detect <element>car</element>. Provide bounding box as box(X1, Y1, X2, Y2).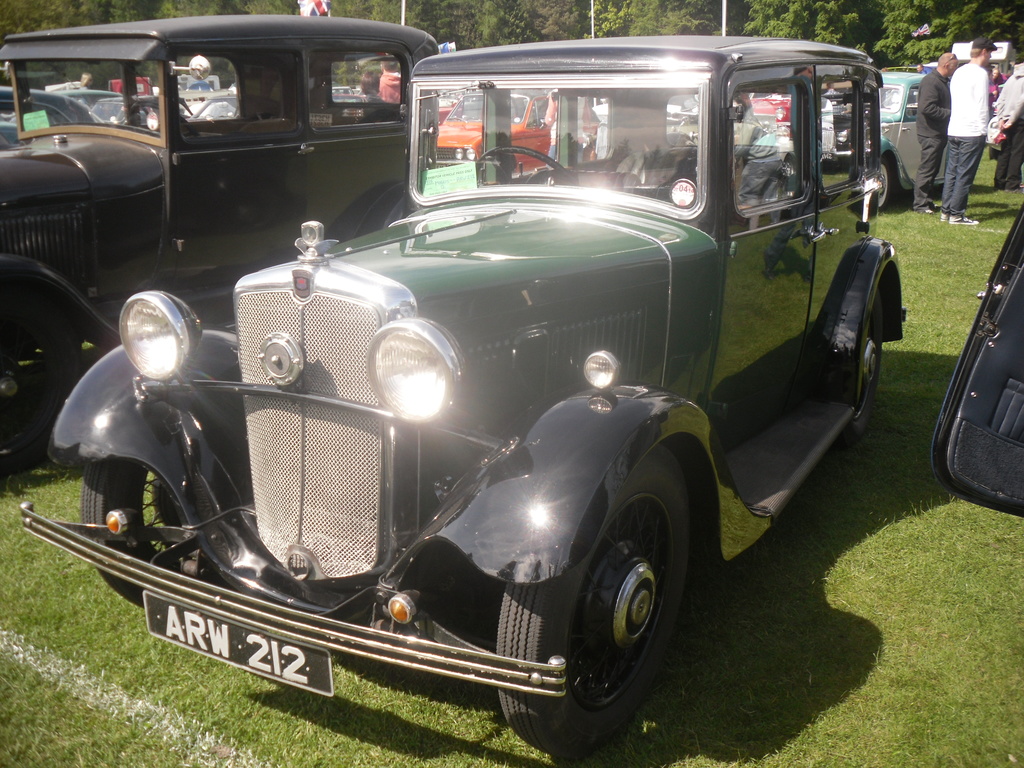
box(0, 17, 436, 442).
